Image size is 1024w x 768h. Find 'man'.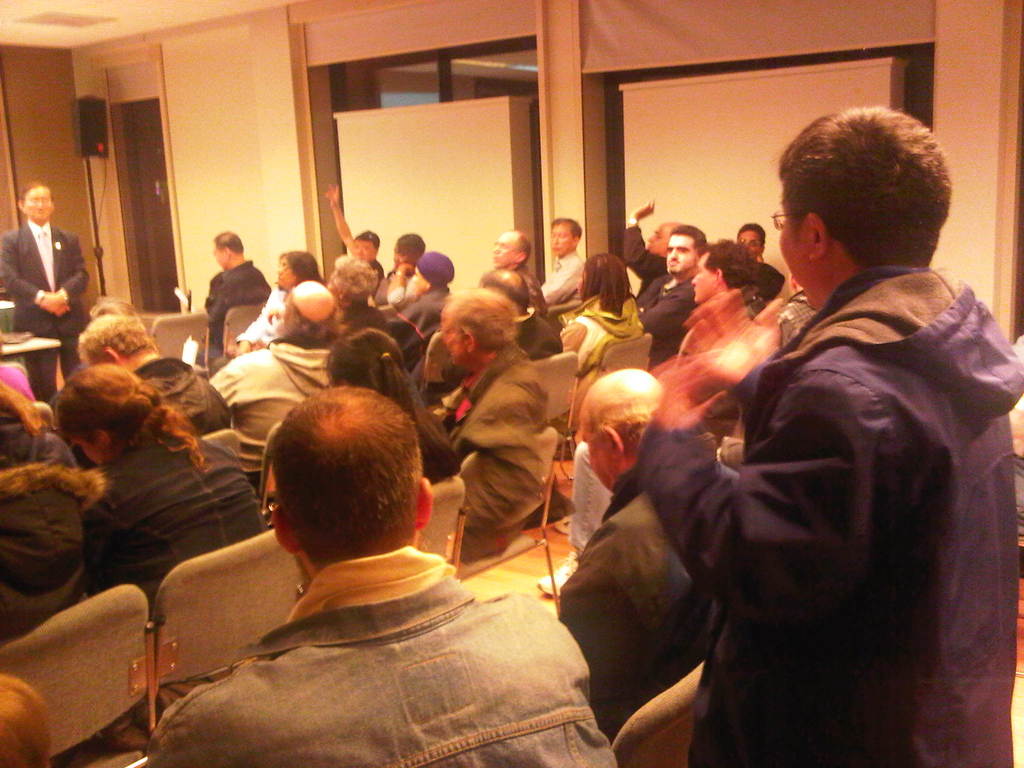
pyautogui.locateOnScreen(424, 285, 562, 561).
